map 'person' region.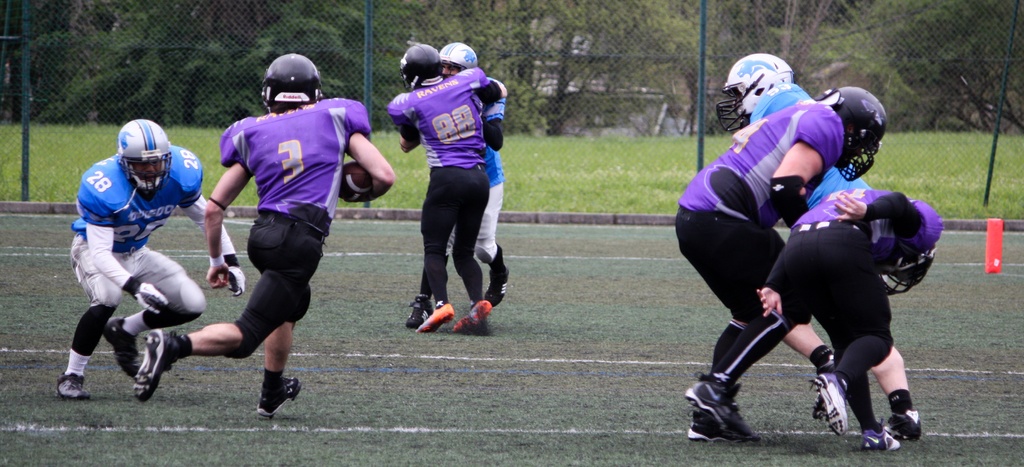
Mapped to (393,43,508,353).
